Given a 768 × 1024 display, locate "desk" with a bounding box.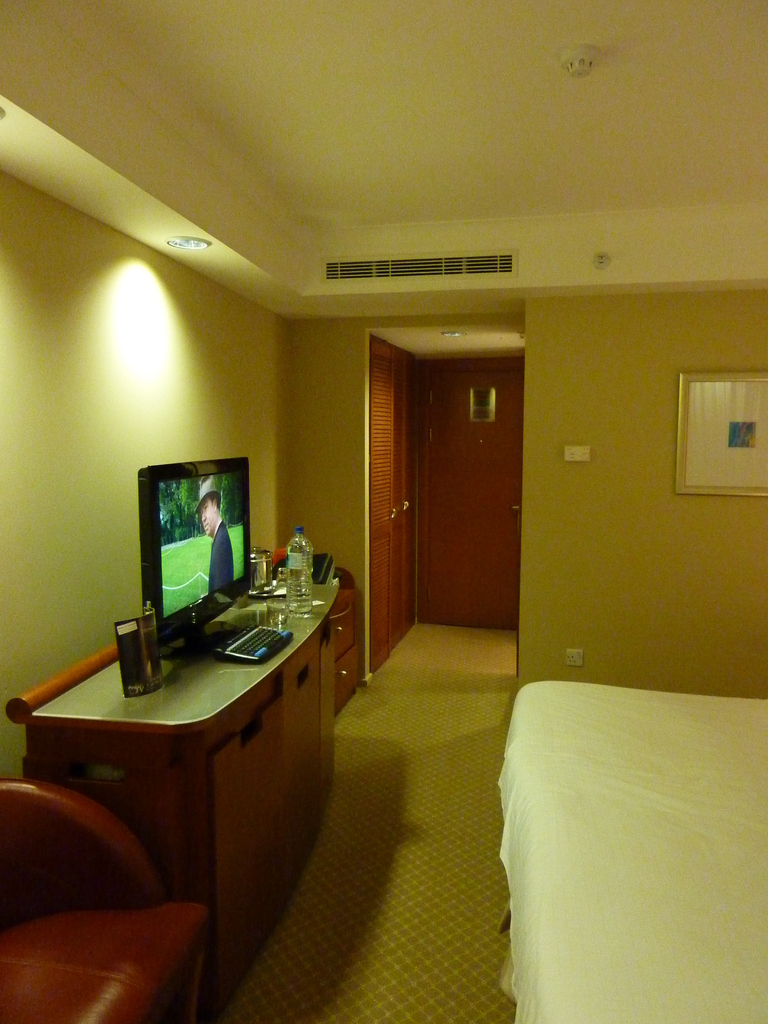
Located: [left=26, top=581, right=370, bottom=959].
